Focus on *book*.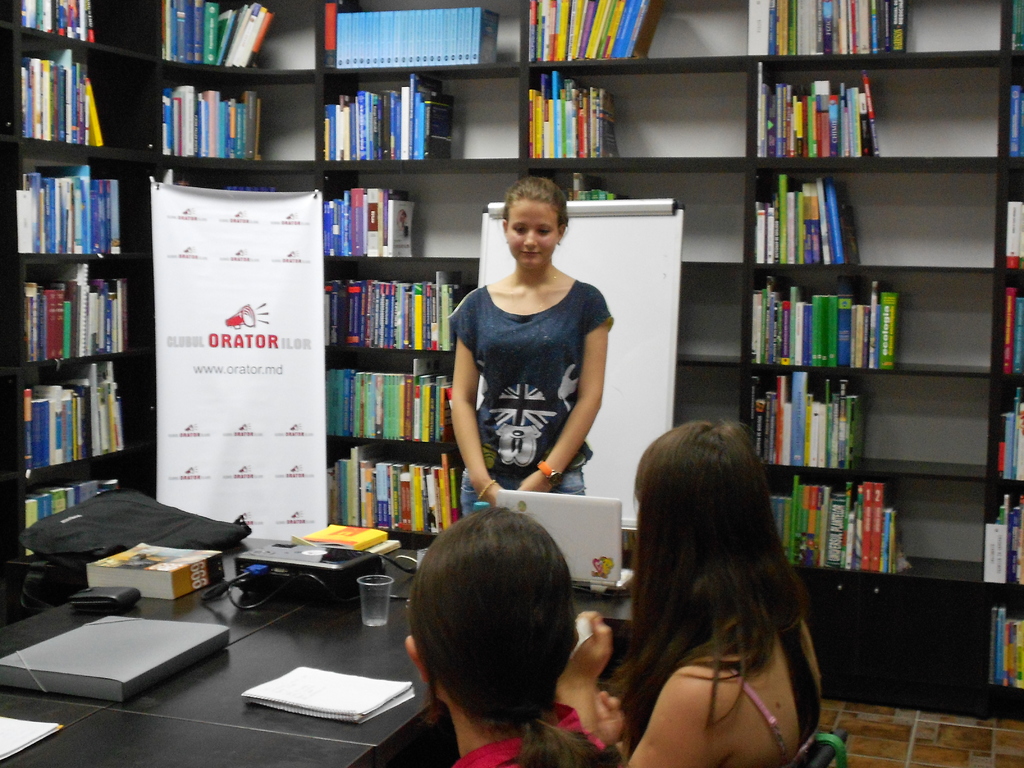
Focused at crop(1002, 200, 1023, 270).
